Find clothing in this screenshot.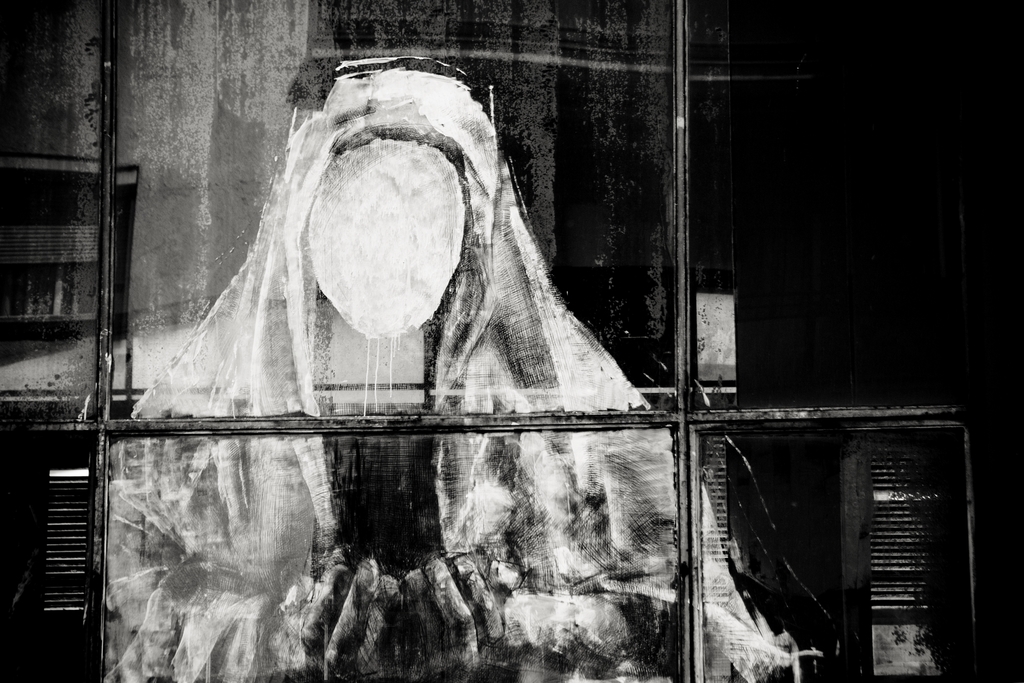
The bounding box for clothing is [104, 58, 797, 682].
